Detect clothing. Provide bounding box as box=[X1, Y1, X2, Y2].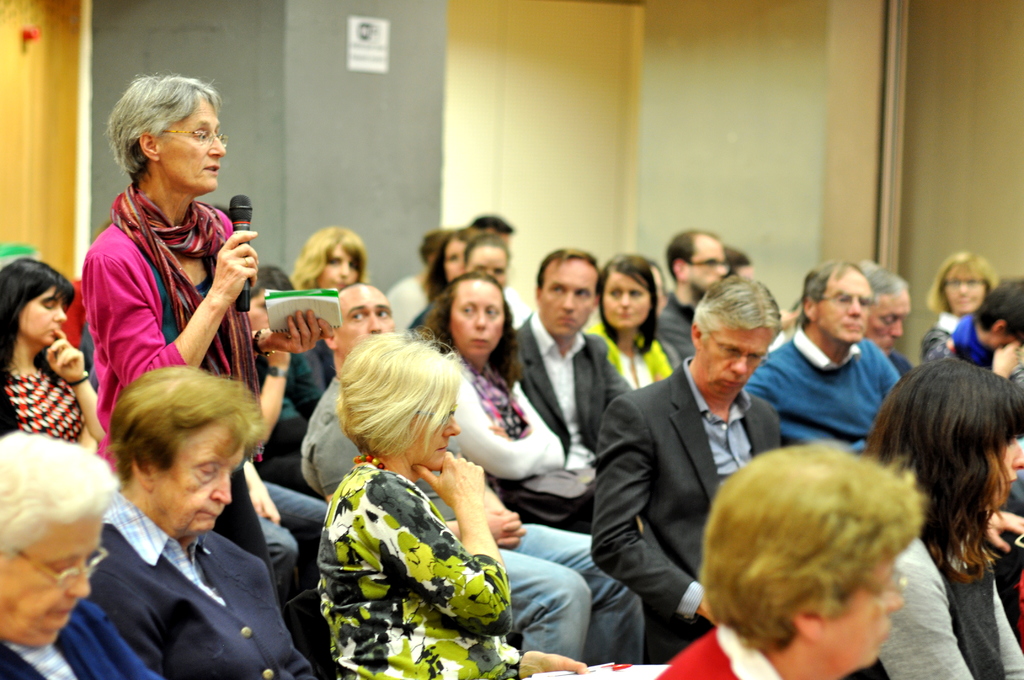
box=[582, 325, 678, 388].
